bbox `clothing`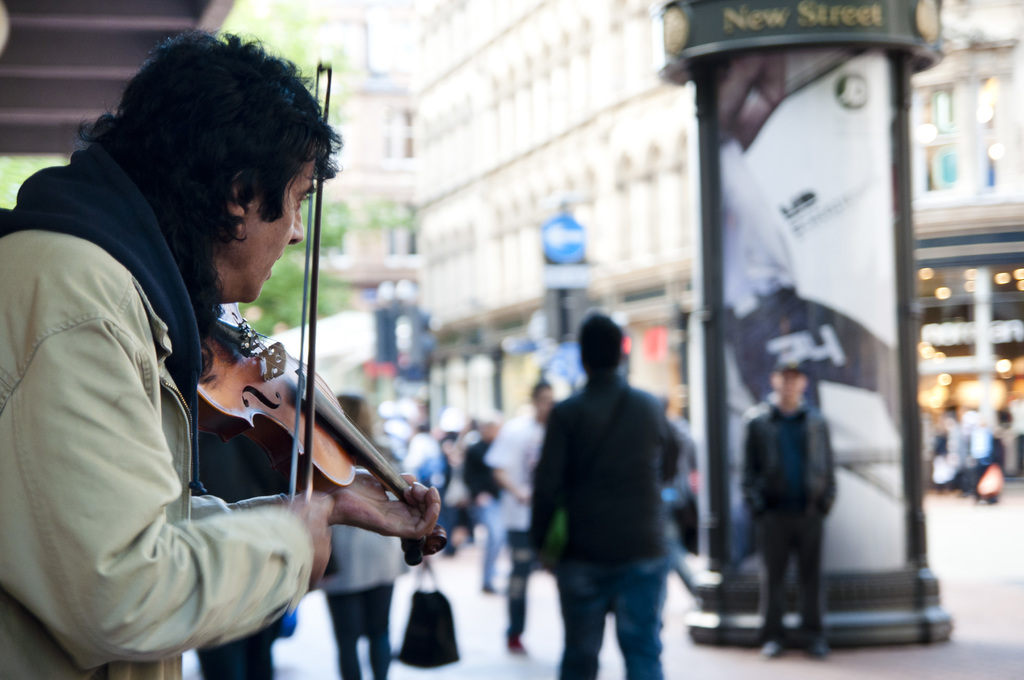
select_region(484, 409, 563, 634)
